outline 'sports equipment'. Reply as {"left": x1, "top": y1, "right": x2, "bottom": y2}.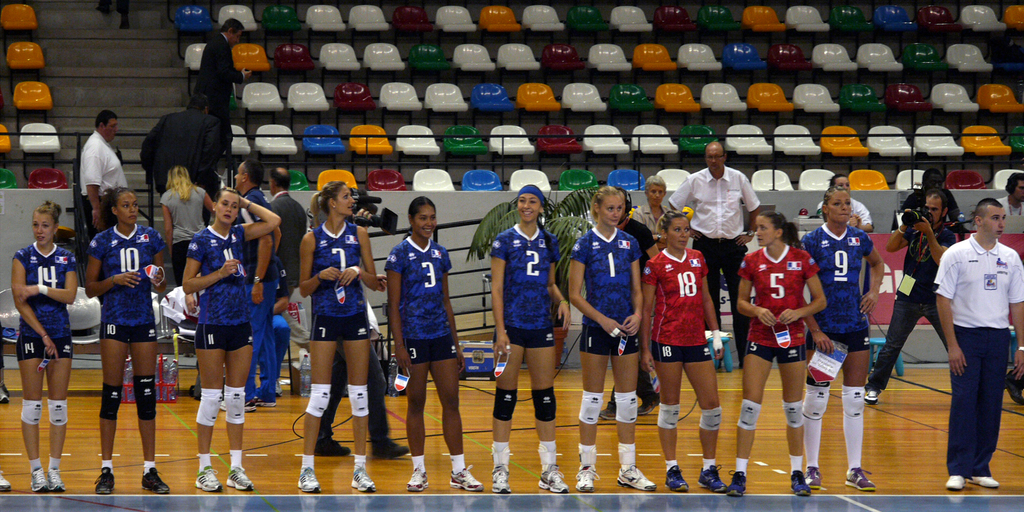
{"left": 403, "top": 472, "right": 426, "bottom": 492}.
